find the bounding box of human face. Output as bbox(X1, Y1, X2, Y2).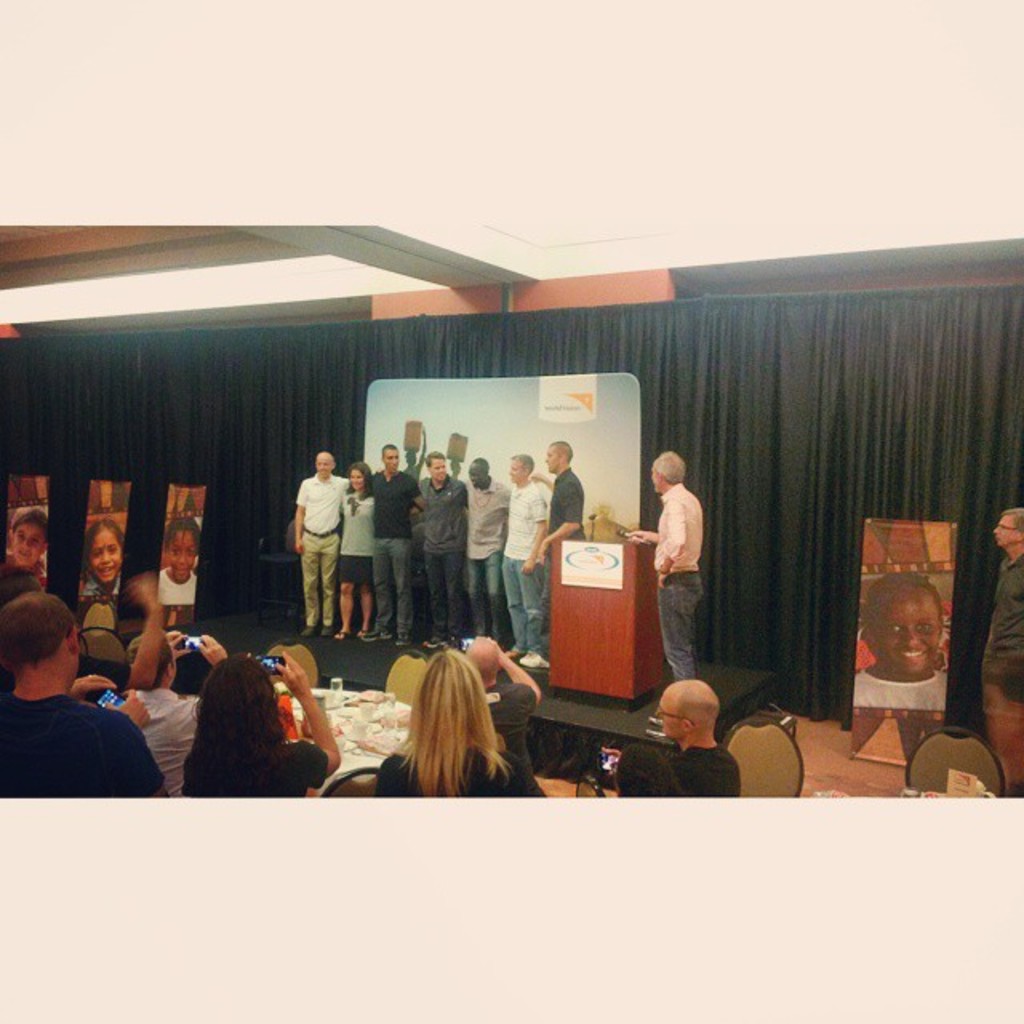
bbox(349, 466, 363, 486).
